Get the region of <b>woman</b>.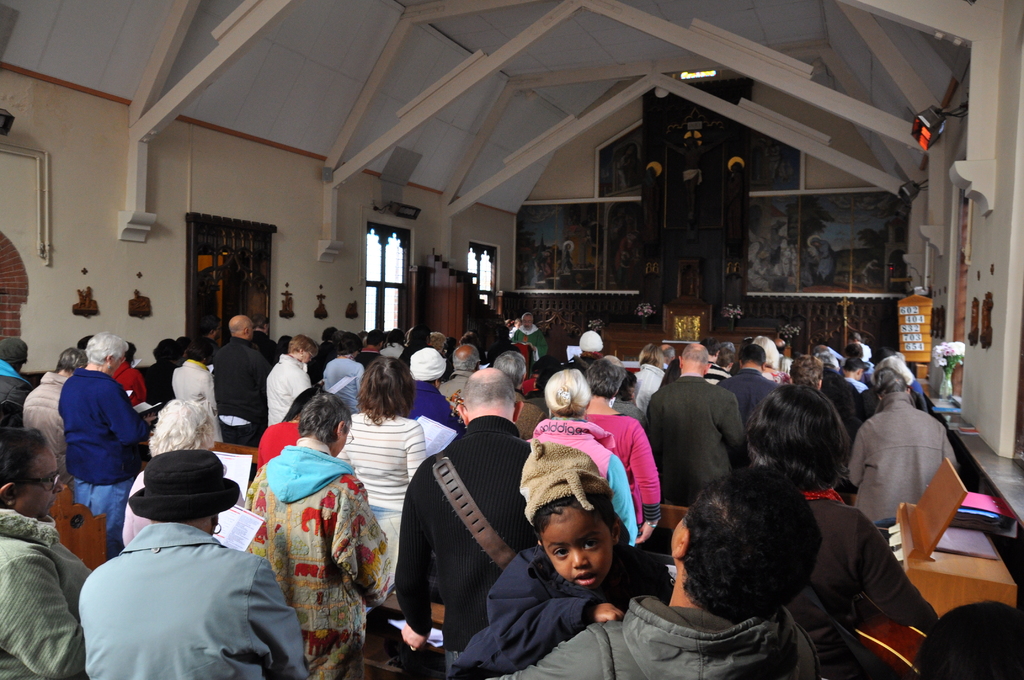
(787,354,823,389).
